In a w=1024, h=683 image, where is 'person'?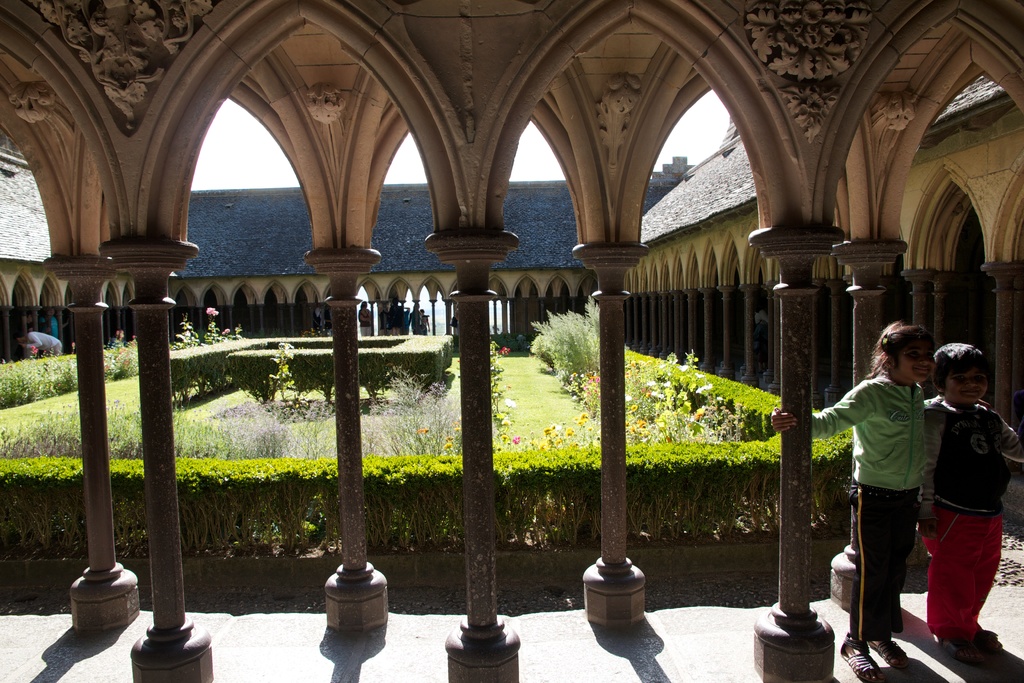
<bbox>763, 320, 924, 675</bbox>.
